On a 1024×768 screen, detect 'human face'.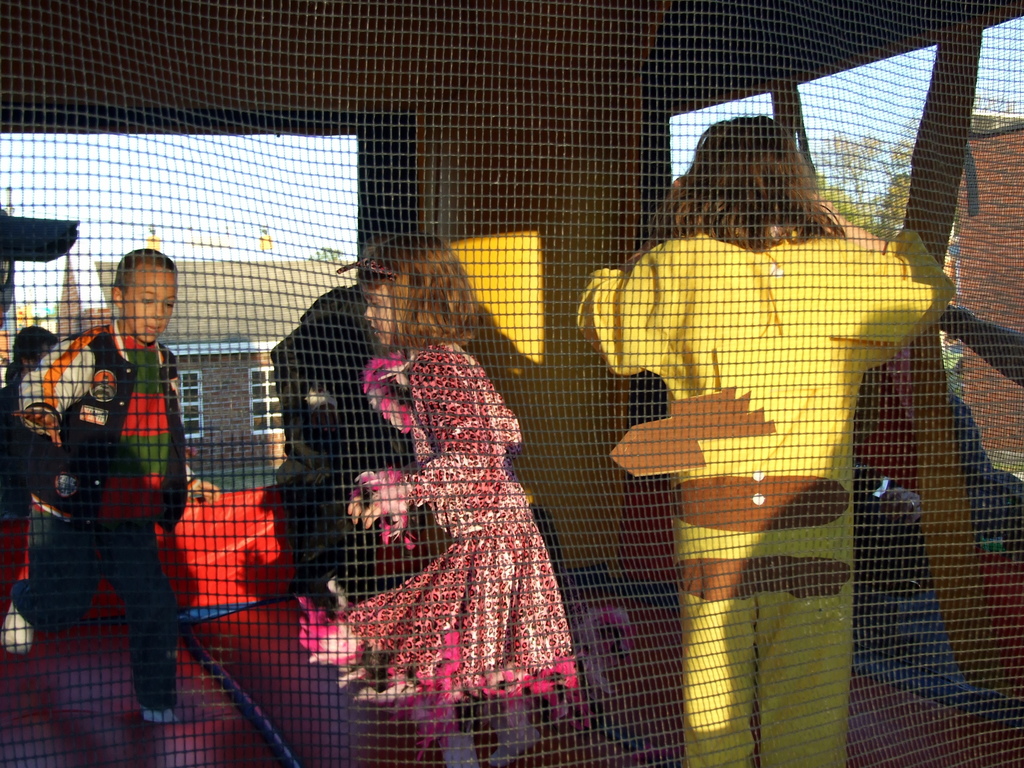
124,270,180,341.
